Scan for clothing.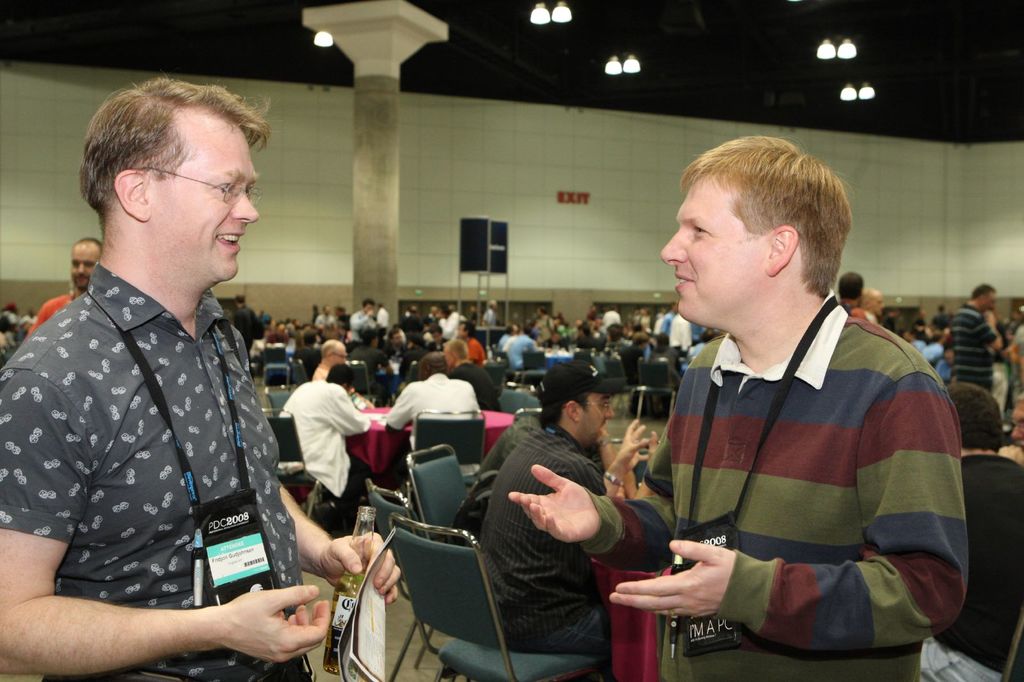
Scan result: <bbox>286, 383, 356, 507</bbox>.
